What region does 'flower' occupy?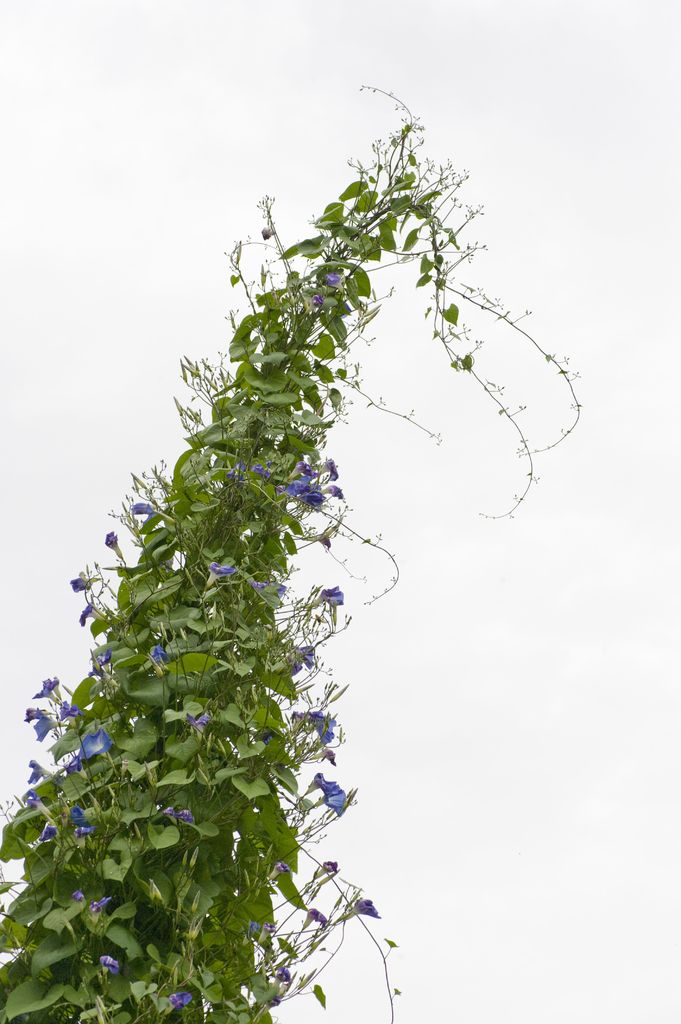
select_region(253, 467, 271, 484).
